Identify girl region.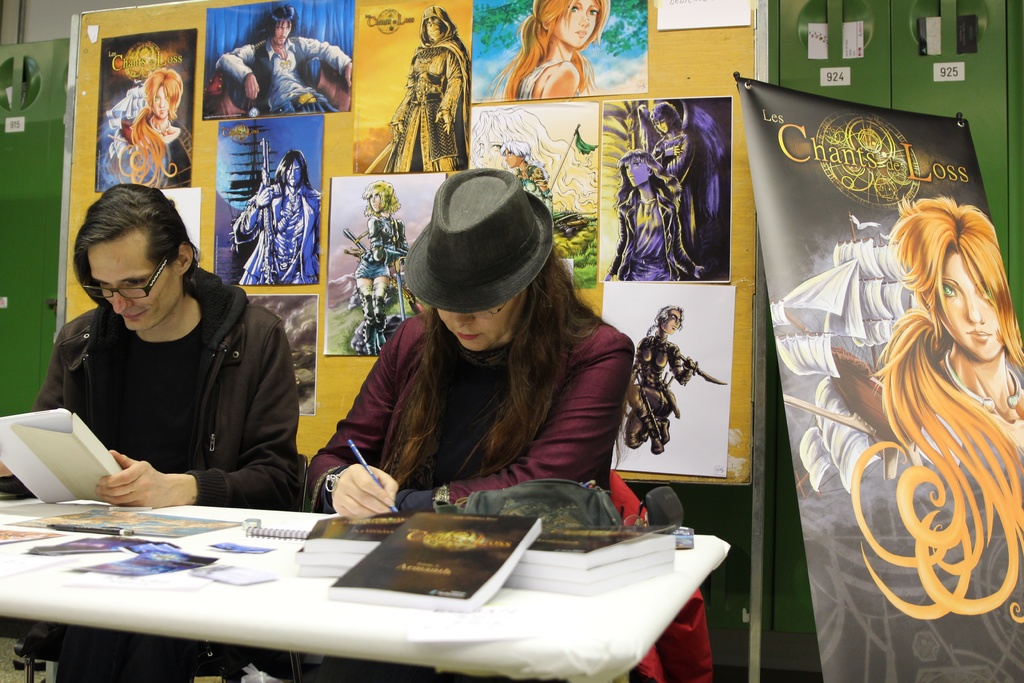
Region: [351, 180, 406, 356].
